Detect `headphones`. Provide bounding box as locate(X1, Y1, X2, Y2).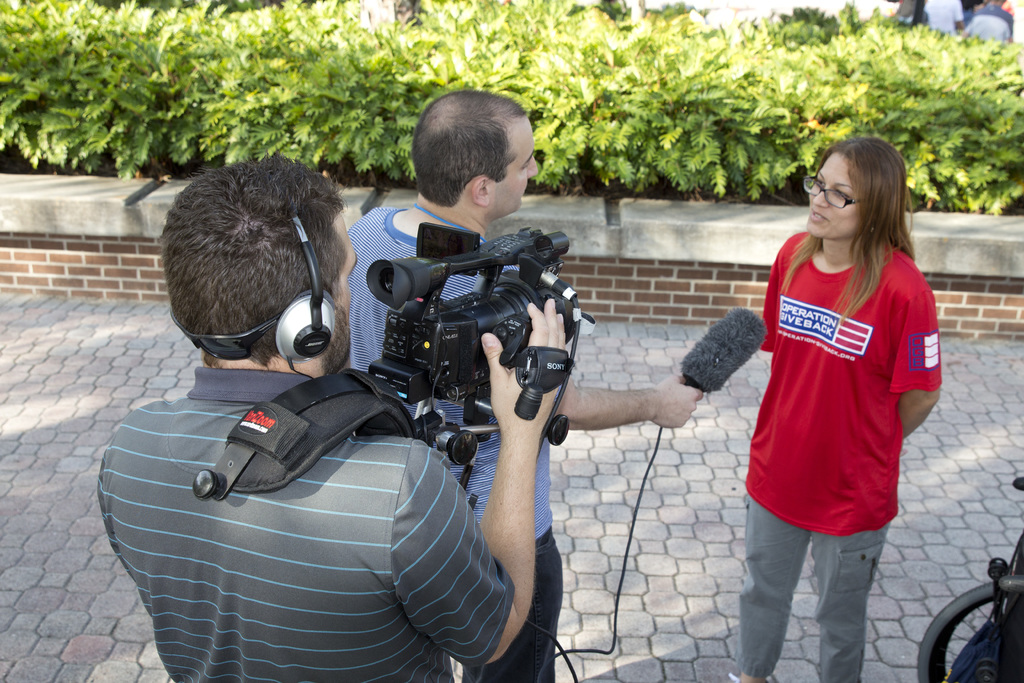
locate(170, 213, 342, 362).
